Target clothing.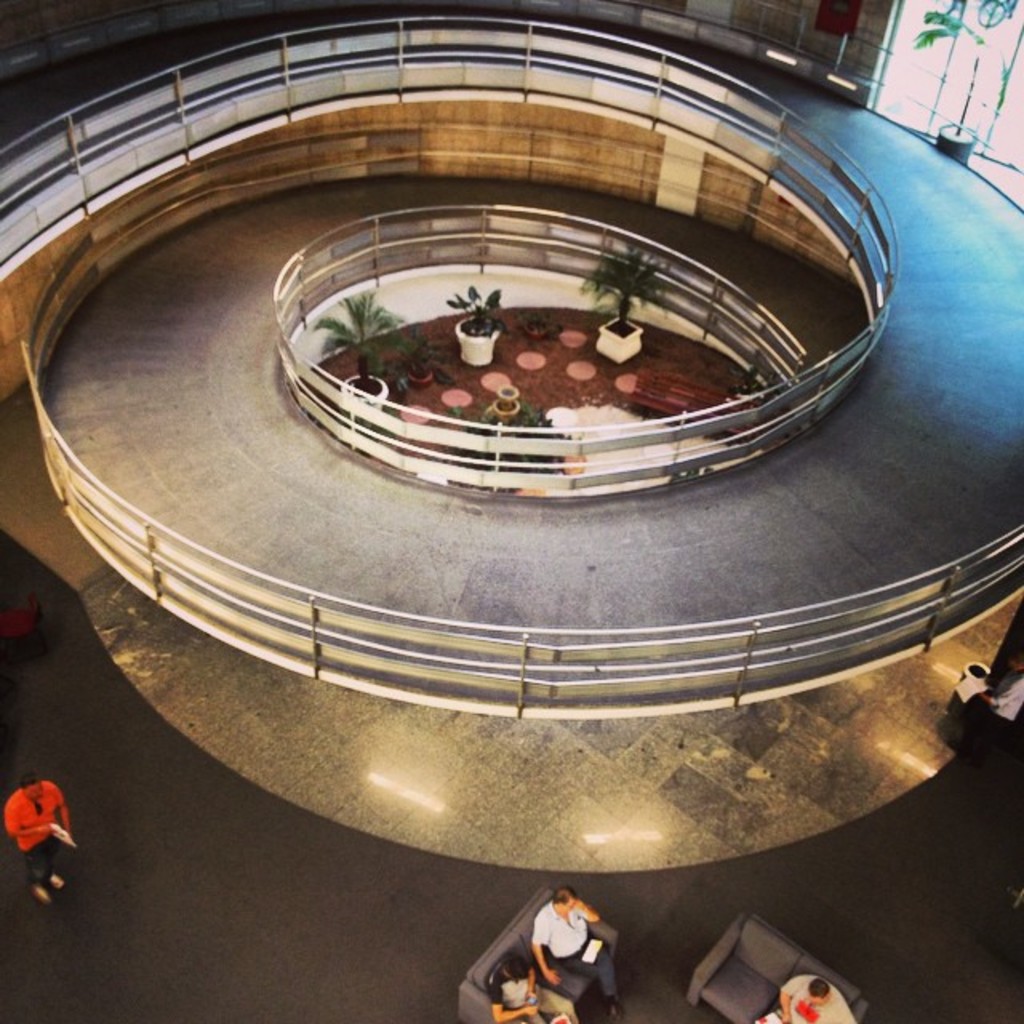
Target region: bbox(525, 899, 622, 1003).
